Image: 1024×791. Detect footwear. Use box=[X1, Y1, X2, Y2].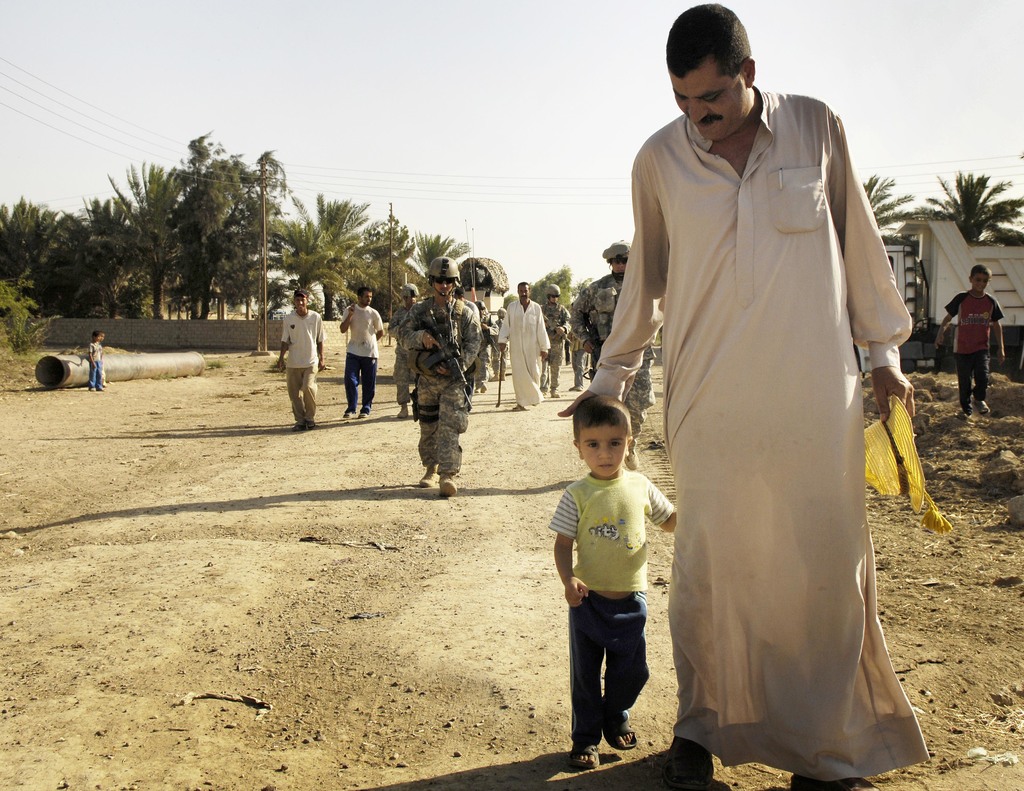
box=[480, 386, 484, 394].
